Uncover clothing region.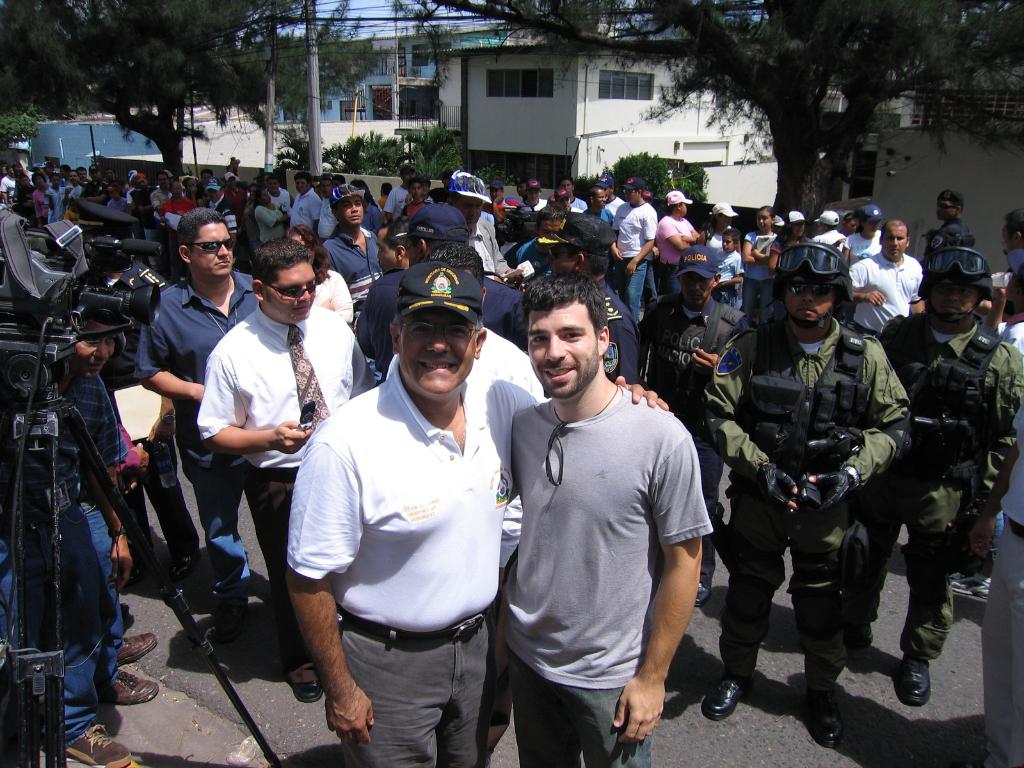
Uncovered: detection(389, 183, 417, 225).
